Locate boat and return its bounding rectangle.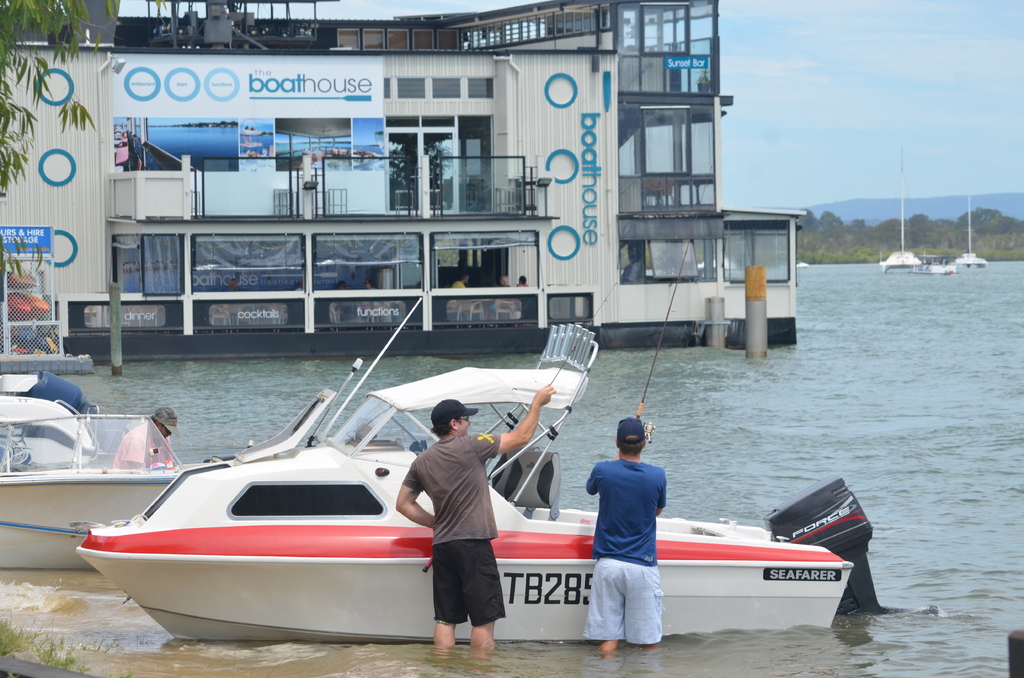
l=950, t=204, r=989, b=272.
